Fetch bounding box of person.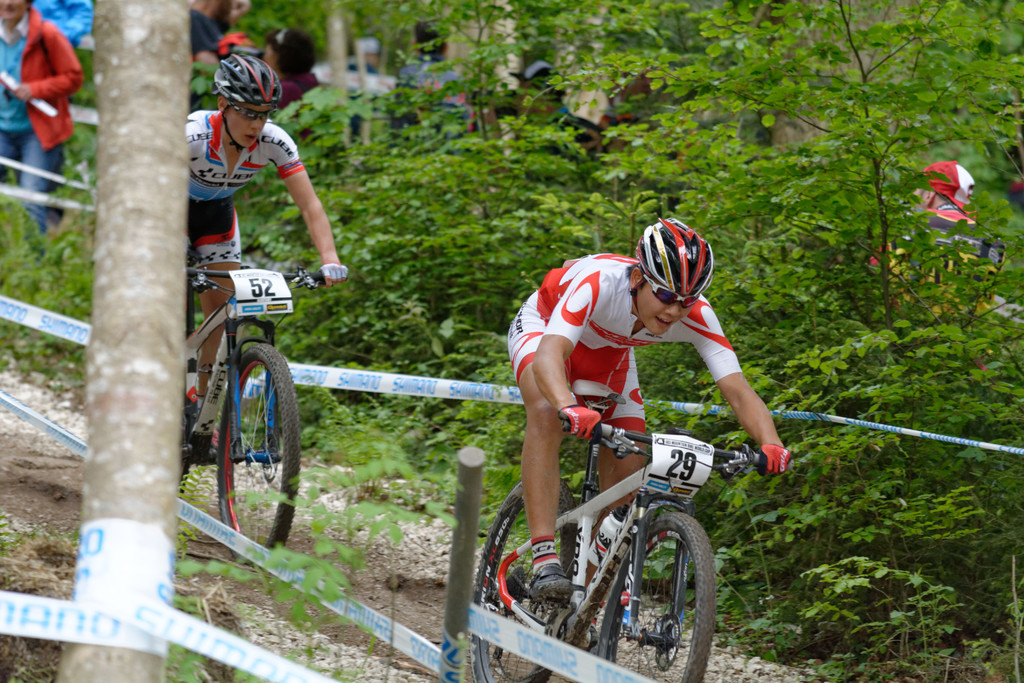
Bbox: box(173, 53, 337, 325).
